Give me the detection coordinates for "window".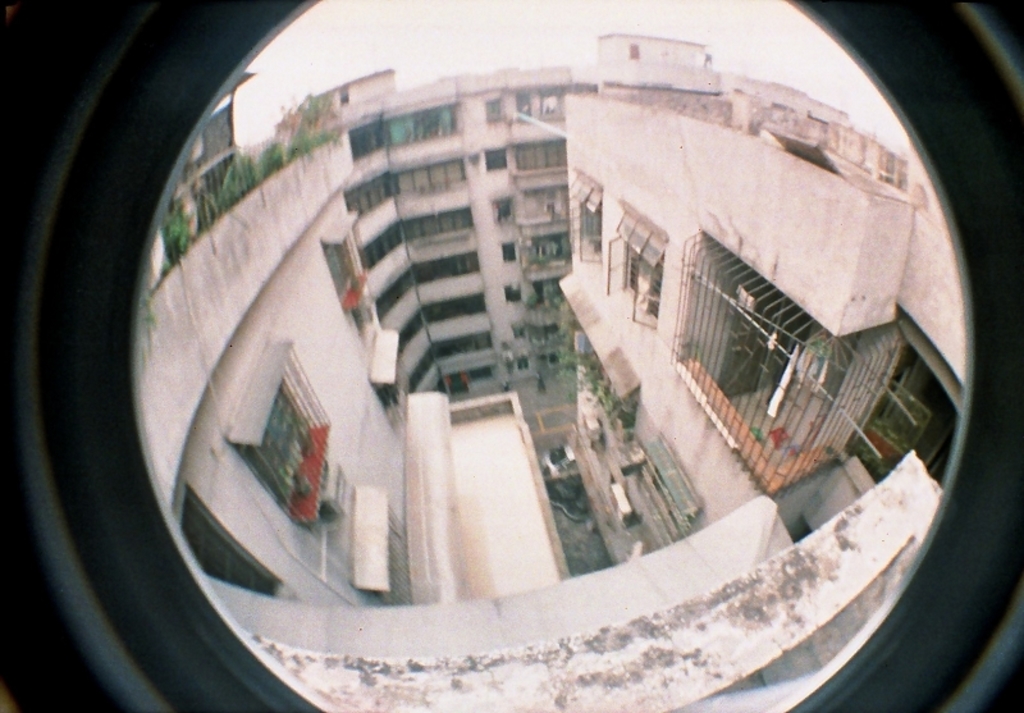
x1=225, y1=338, x2=335, y2=525.
